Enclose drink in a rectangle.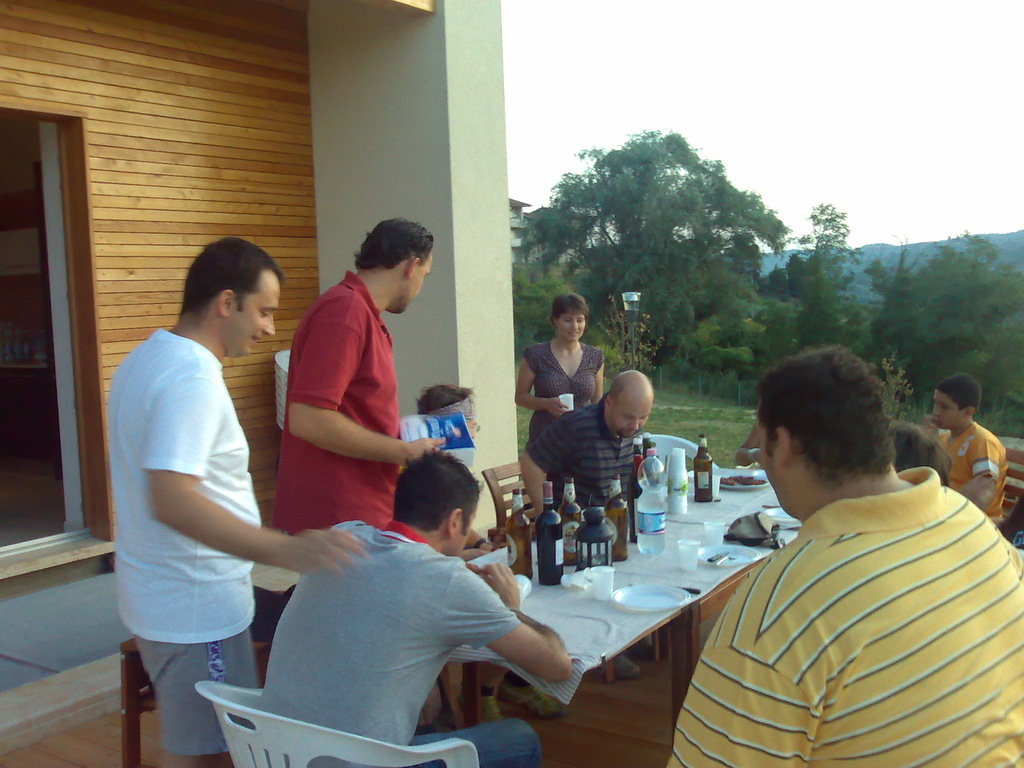
[left=639, top=451, right=665, bottom=557].
